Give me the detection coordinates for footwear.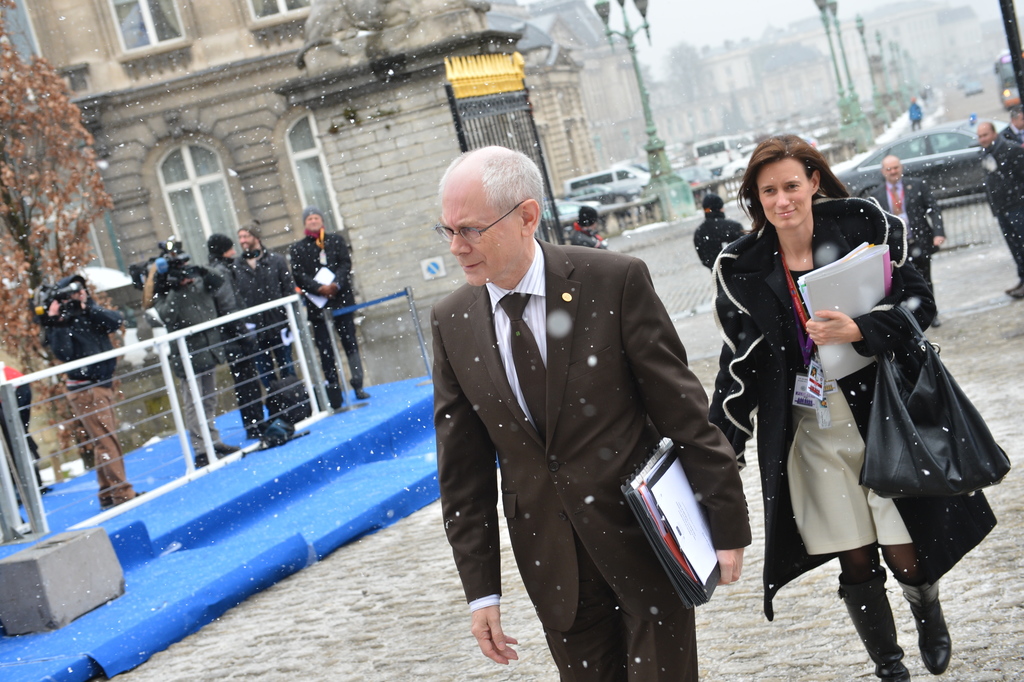
crop(930, 316, 938, 330).
